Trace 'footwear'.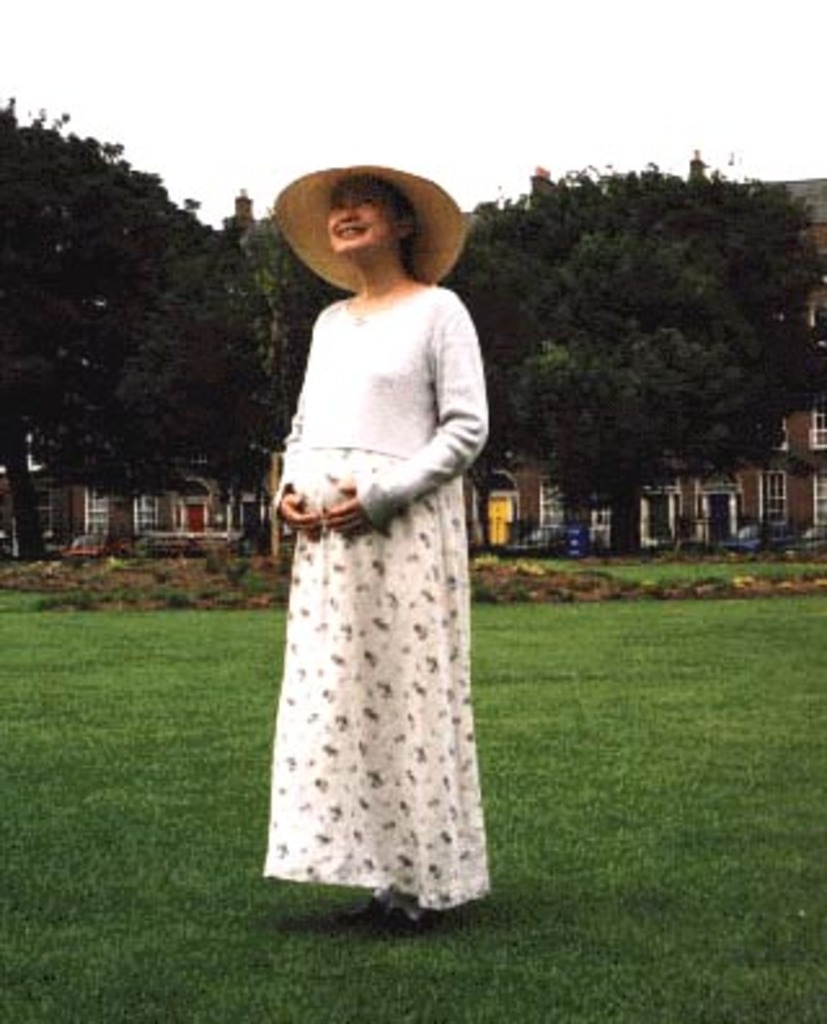
Traced to 339/892/380/926.
